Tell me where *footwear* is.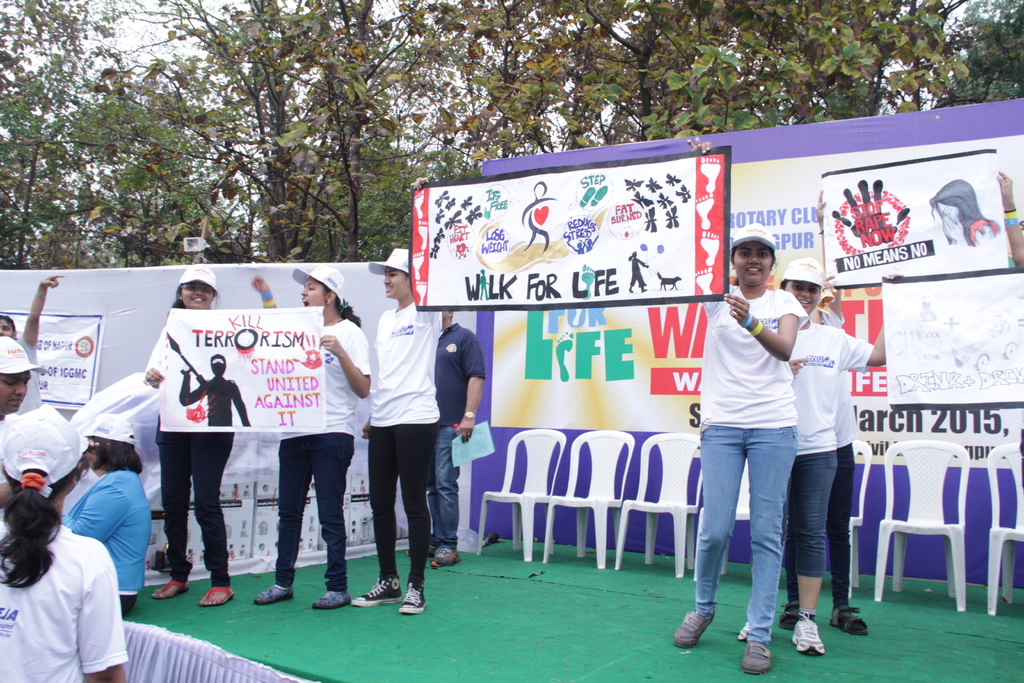
*footwear* is at <box>829,607,868,638</box>.
